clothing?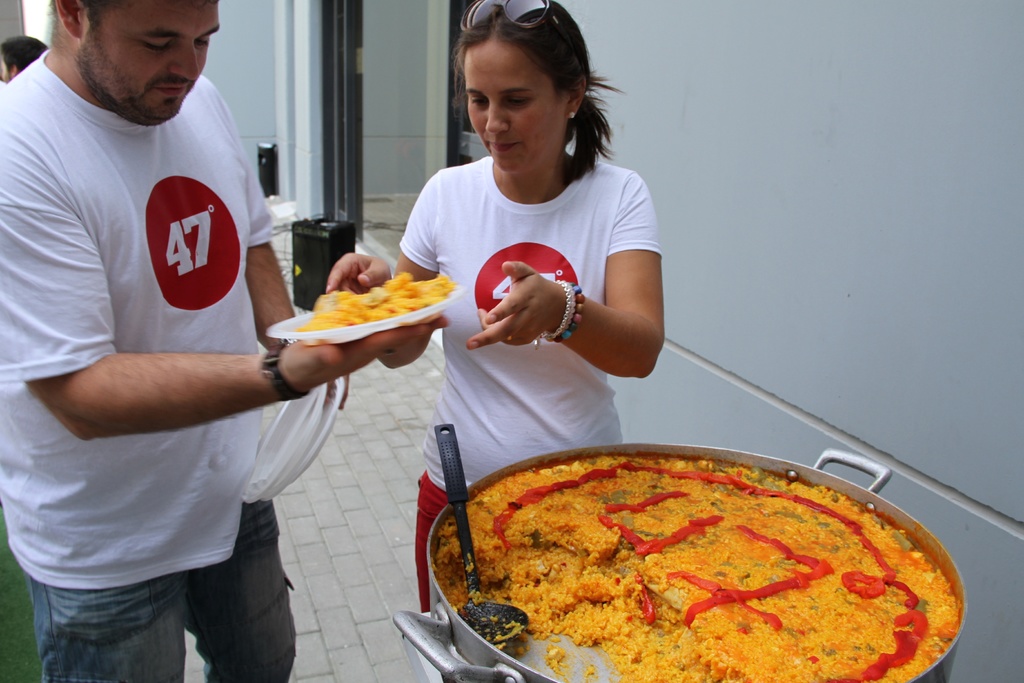
[402, 147, 660, 616]
